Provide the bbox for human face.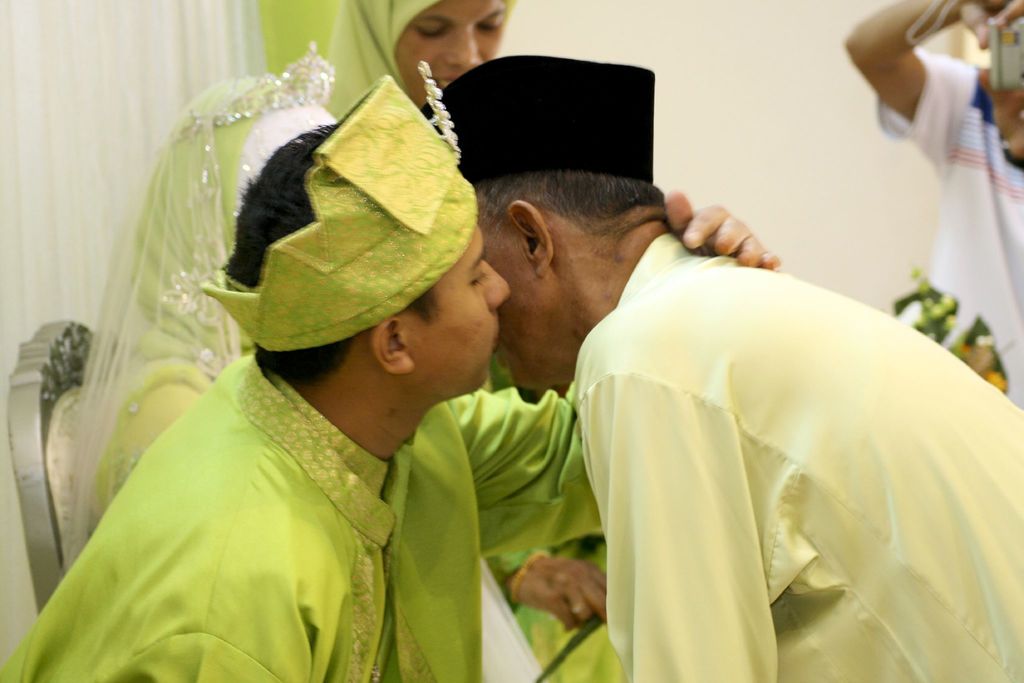
<bbox>394, 0, 509, 115</bbox>.
